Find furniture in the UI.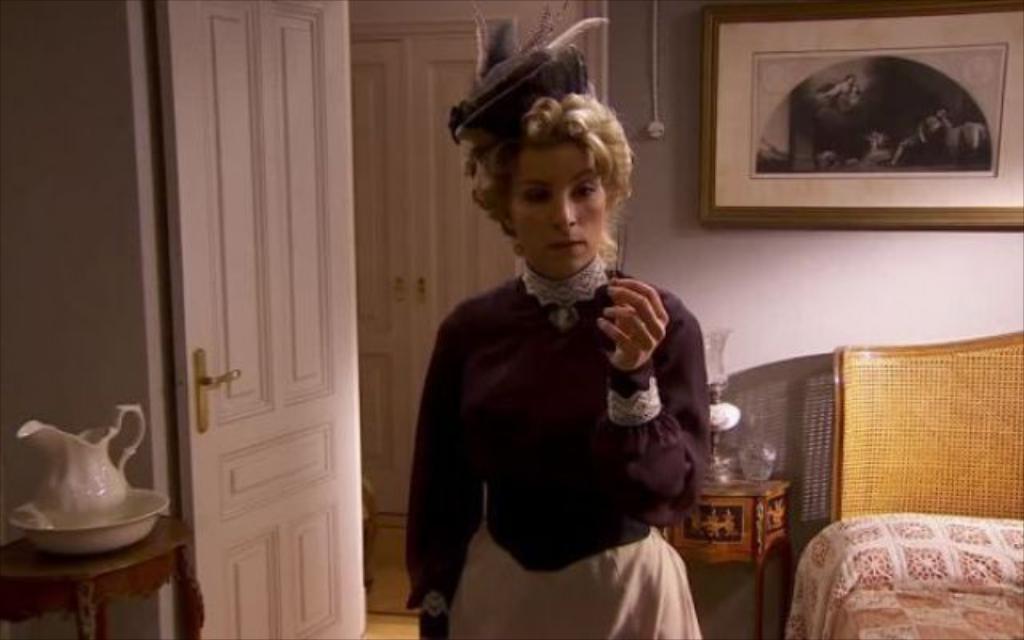
UI element at detection(832, 330, 1022, 638).
